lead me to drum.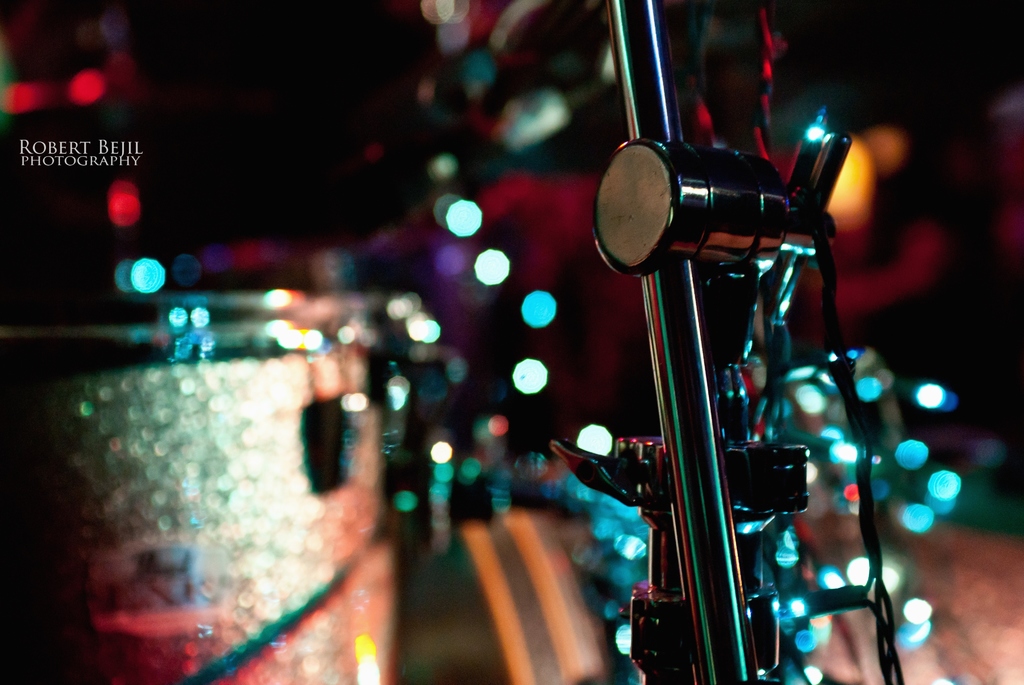
Lead to <bbox>16, 309, 364, 684</bbox>.
